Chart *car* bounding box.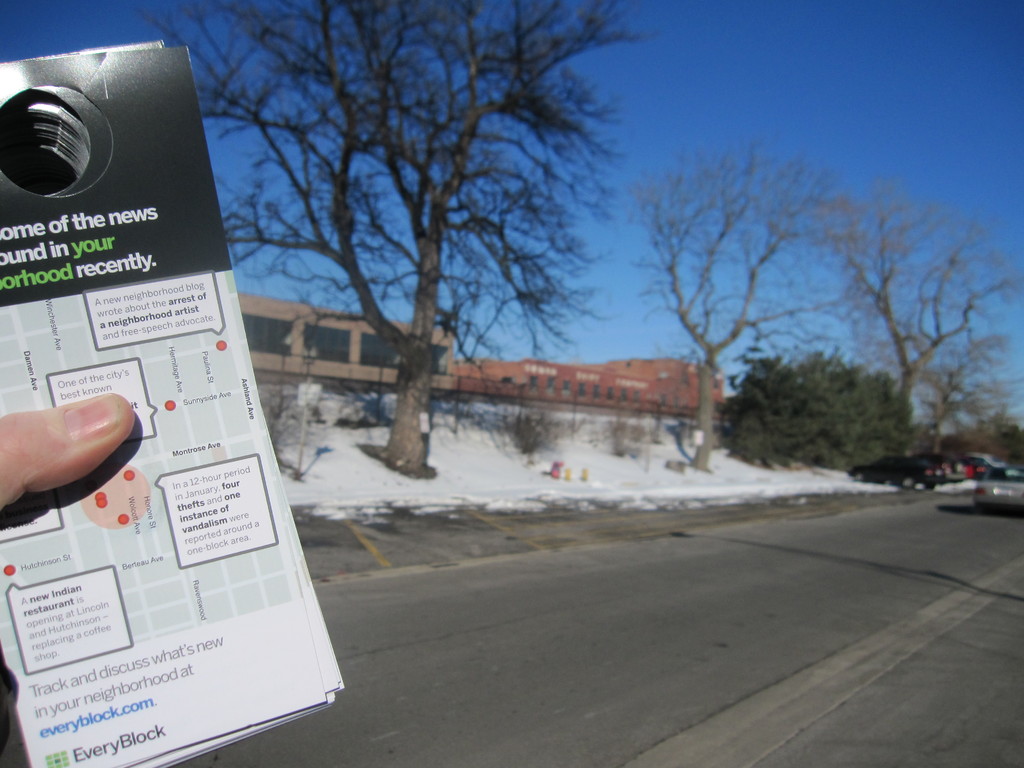
Charted: box(845, 452, 945, 488).
